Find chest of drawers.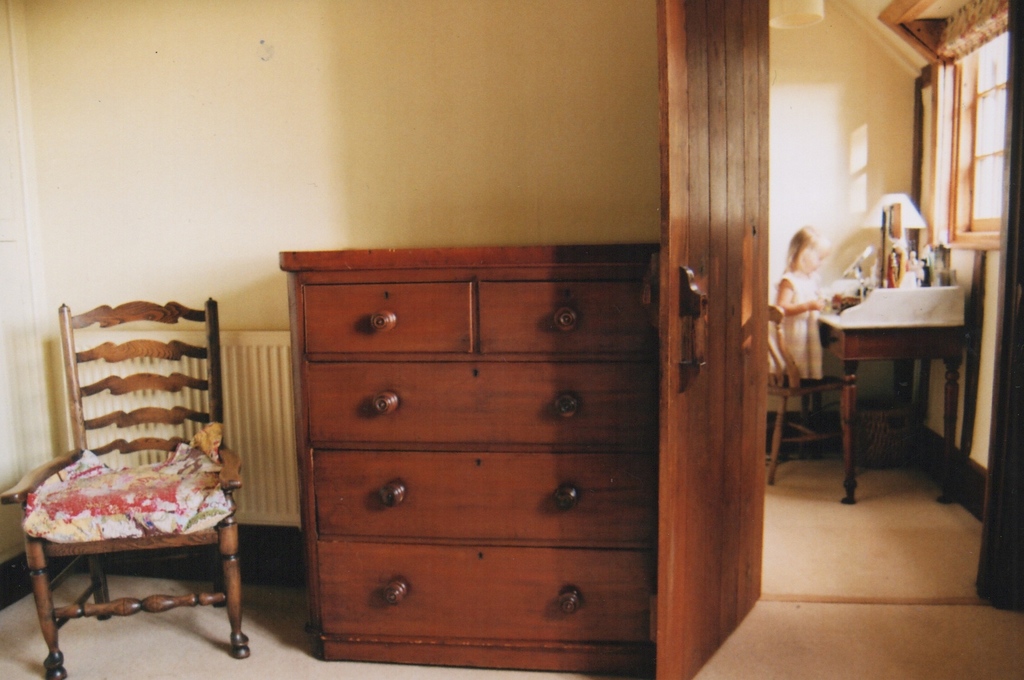
<bbox>805, 279, 965, 503</bbox>.
